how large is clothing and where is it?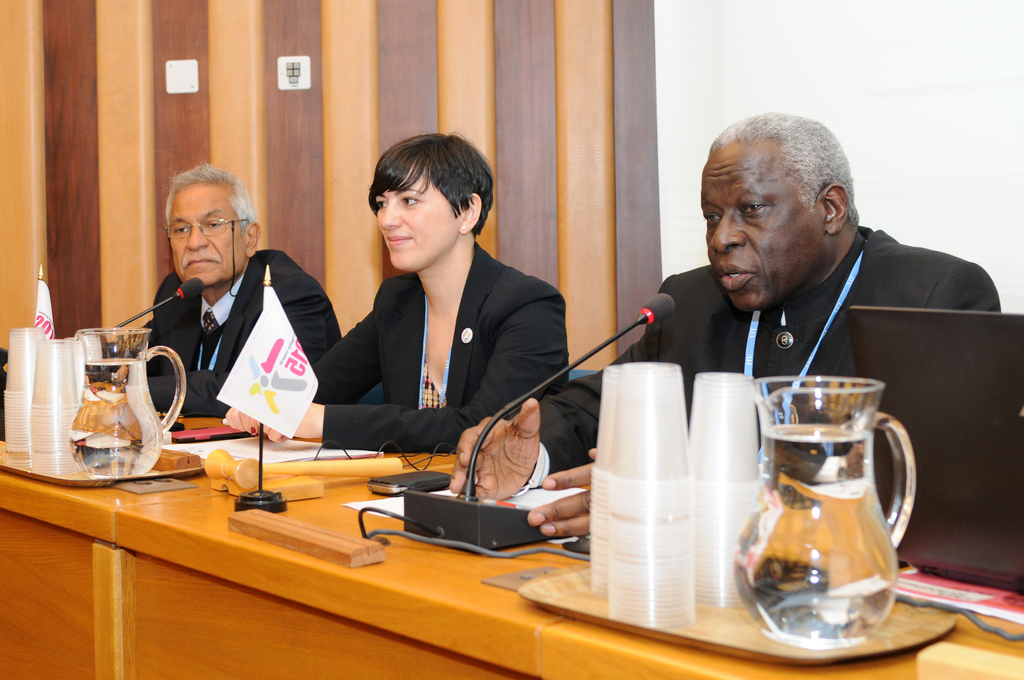
Bounding box: detection(515, 225, 1004, 490).
